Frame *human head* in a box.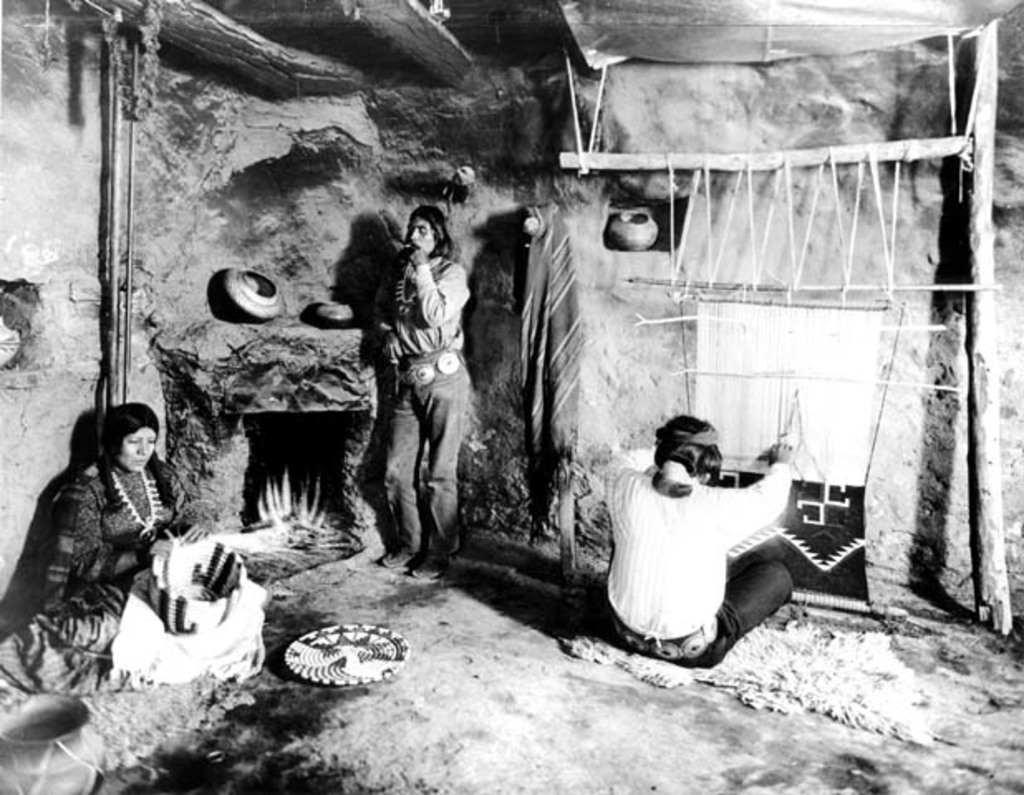
<region>654, 409, 729, 482</region>.
